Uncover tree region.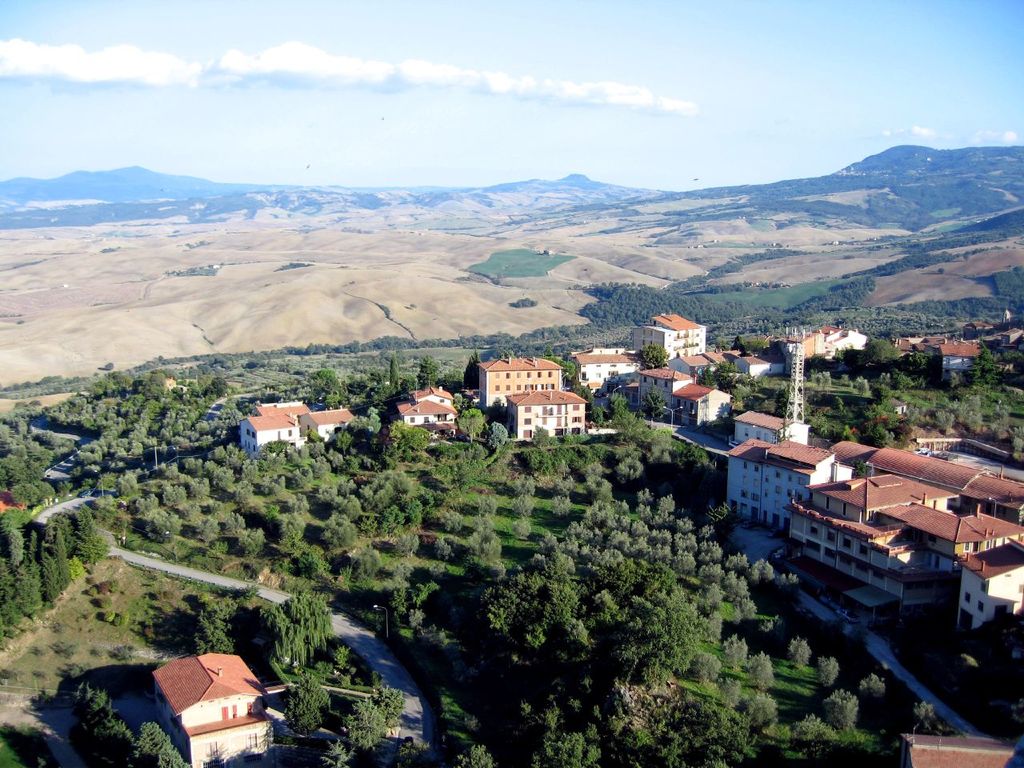
Uncovered: [x1=216, y1=442, x2=258, y2=502].
